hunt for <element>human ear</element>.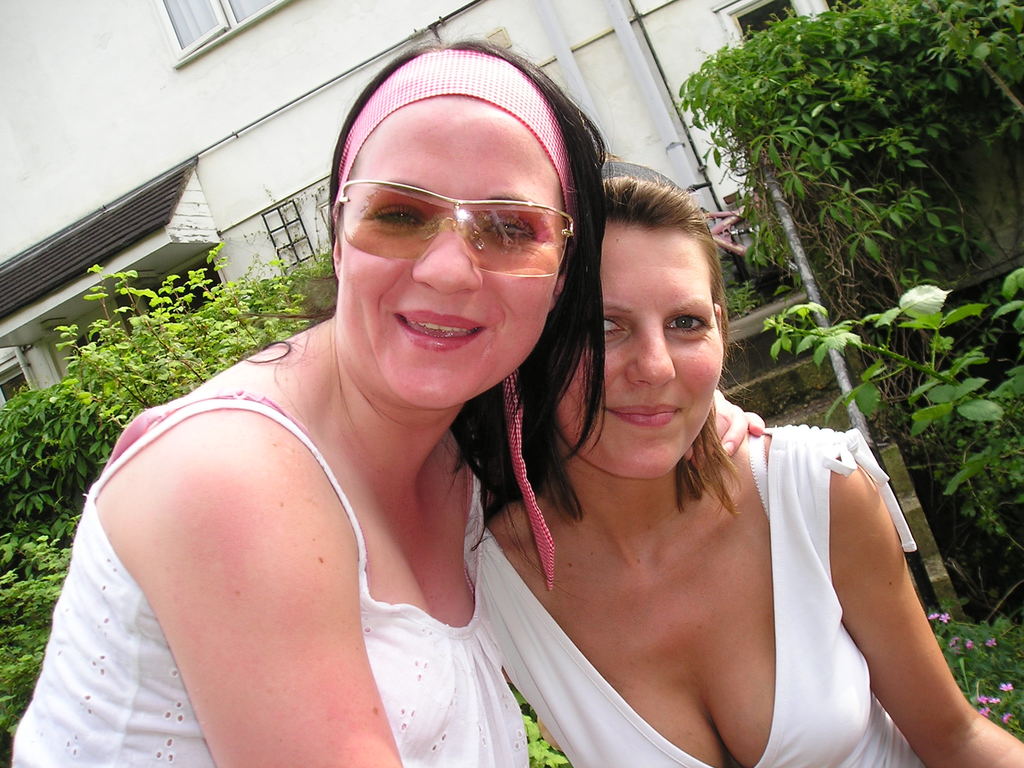
Hunted down at bbox(552, 247, 572, 314).
